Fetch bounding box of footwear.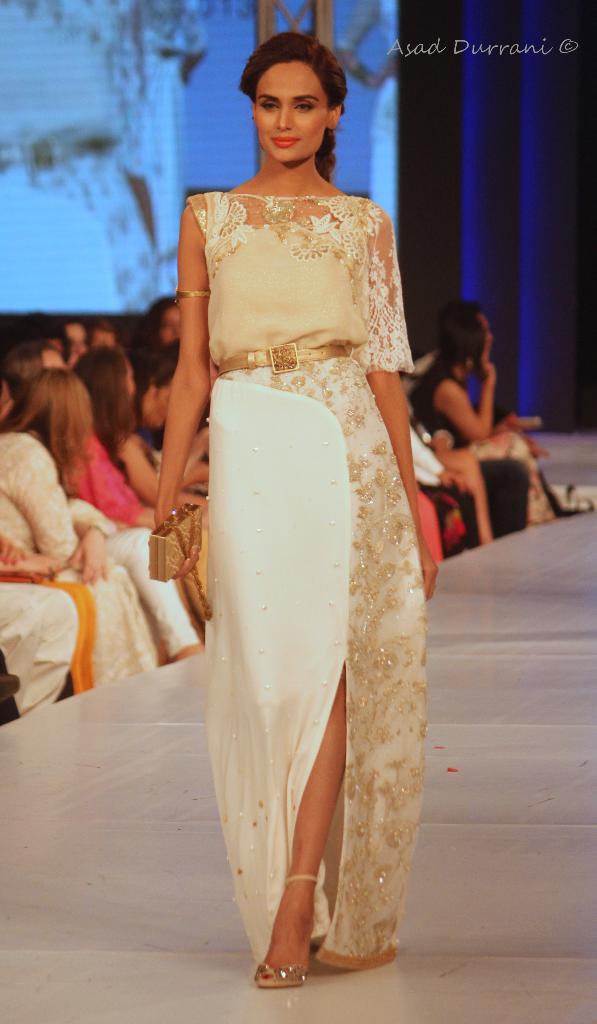
Bbox: rect(253, 958, 315, 989).
